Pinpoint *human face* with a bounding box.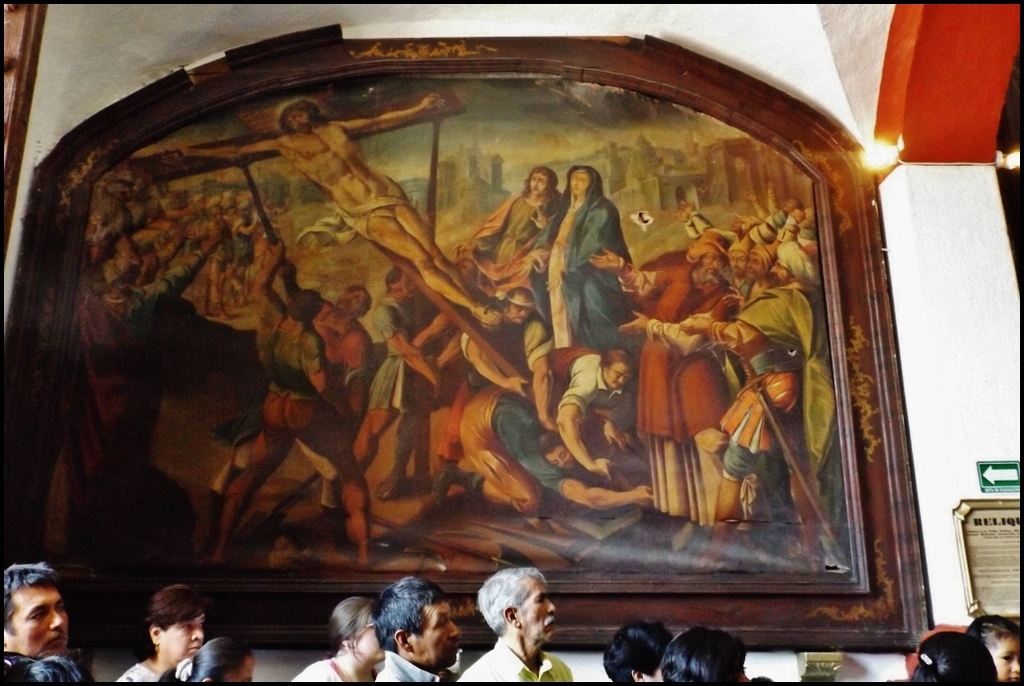
734 252 743 272.
